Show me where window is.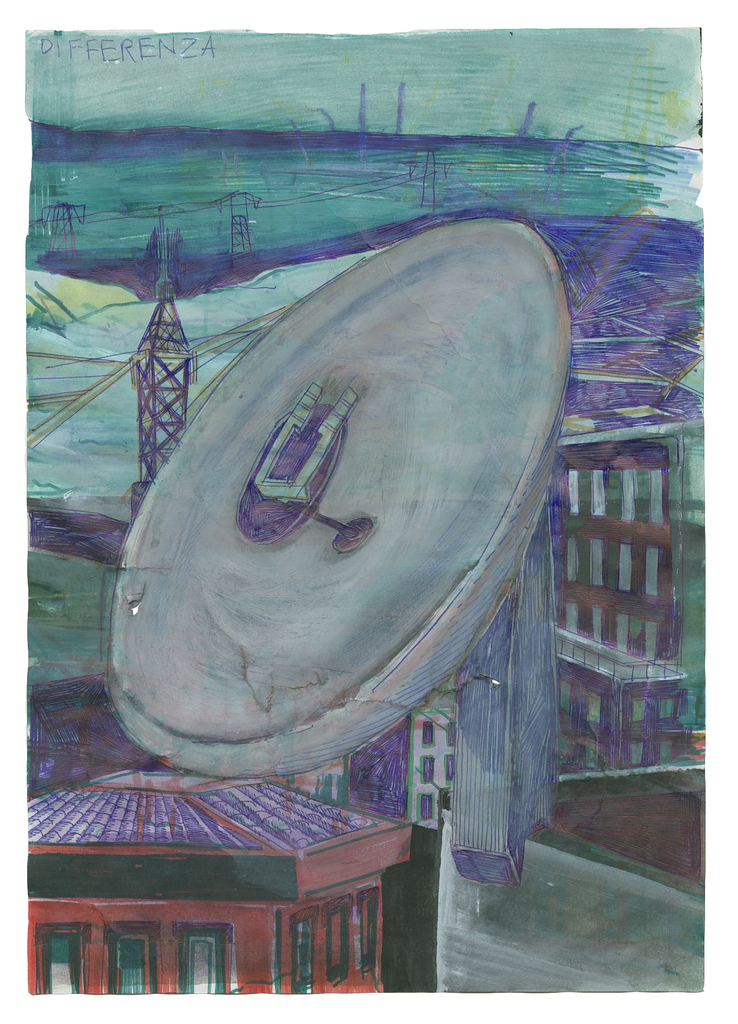
window is at <box>620,545,630,587</box>.
